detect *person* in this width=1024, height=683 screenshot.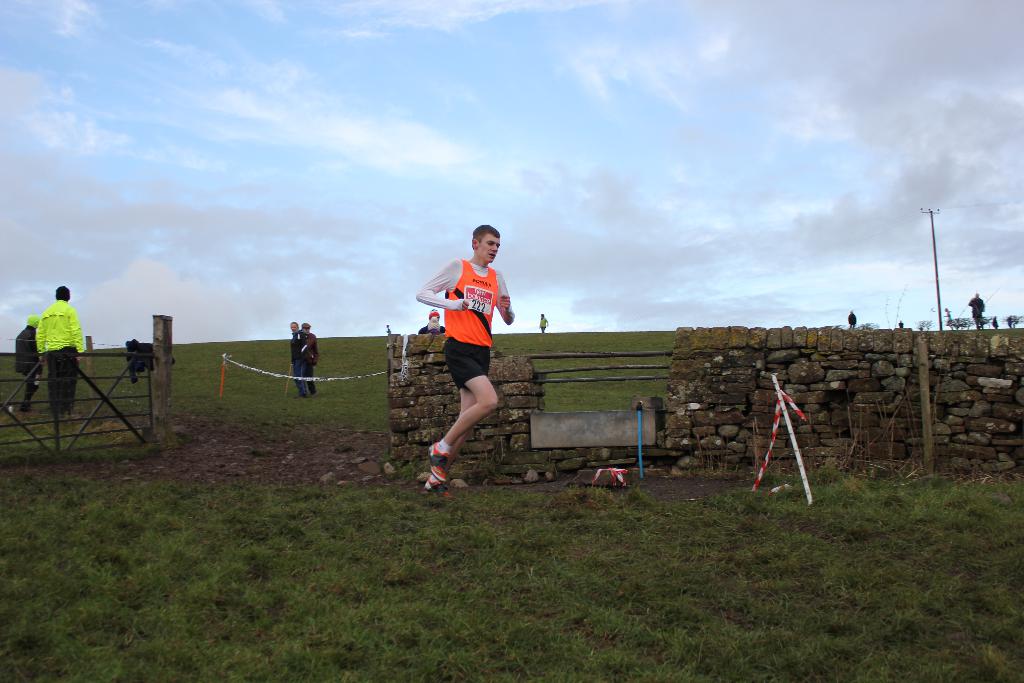
Detection: 291 322 312 398.
